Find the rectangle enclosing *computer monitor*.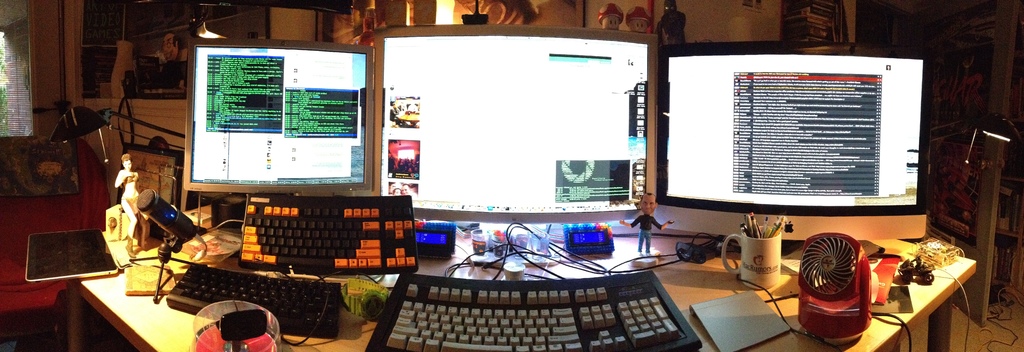
{"x1": 655, "y1": 55, "x2": 922, "y2": 289}.
